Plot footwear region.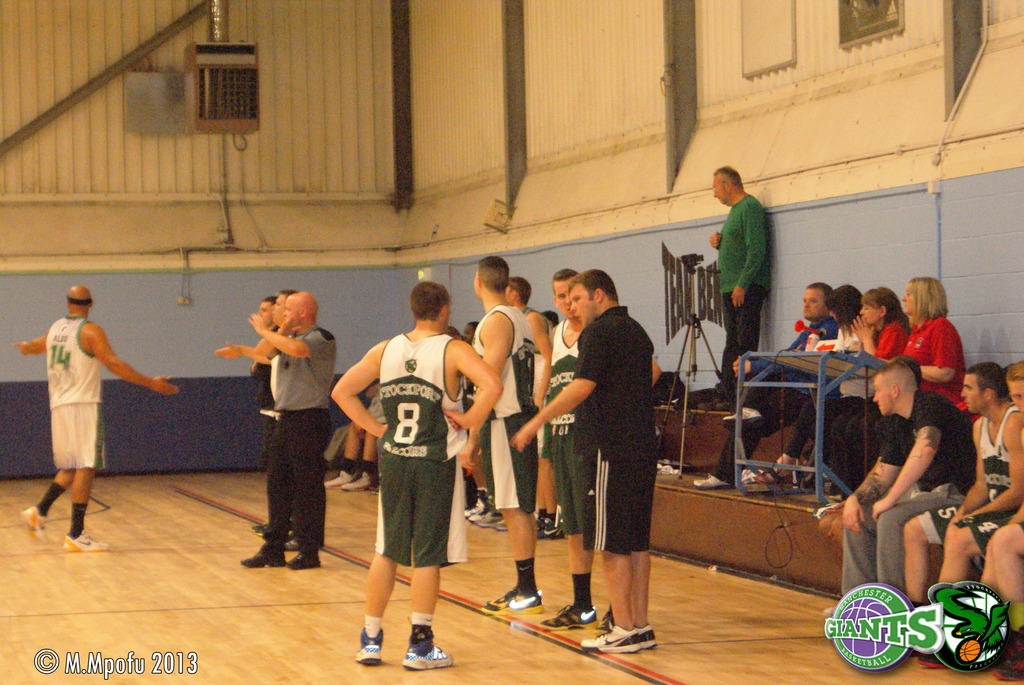
Plotted at select_region(401, 625, 452, 671).
